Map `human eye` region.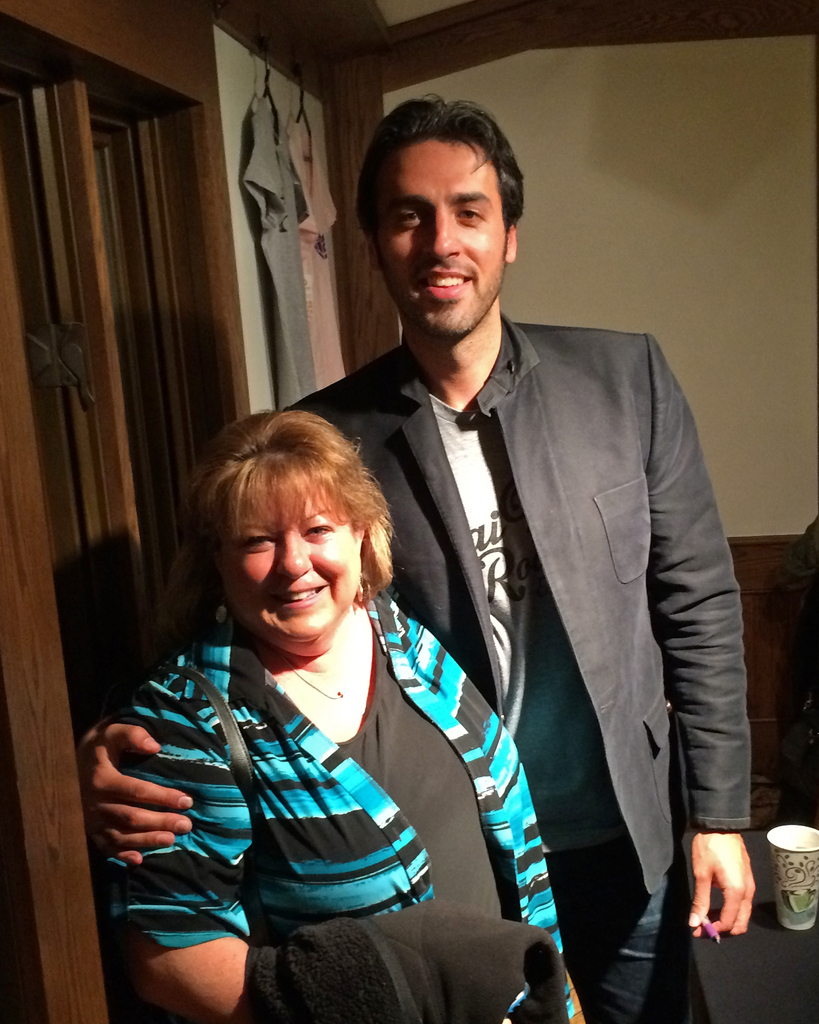
Mapped to [left=392, top=211, right=426, bottom=232].
